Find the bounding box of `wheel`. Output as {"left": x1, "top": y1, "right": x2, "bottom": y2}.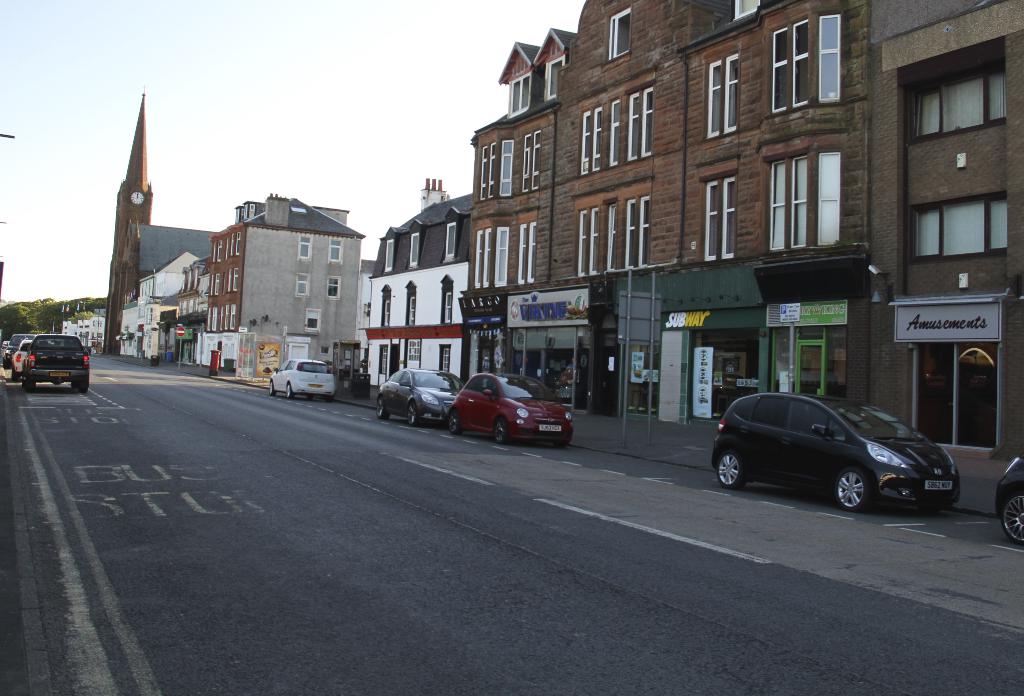
{"left": 1003, "top": 496, "right": 1023, "bottom": 543}.
